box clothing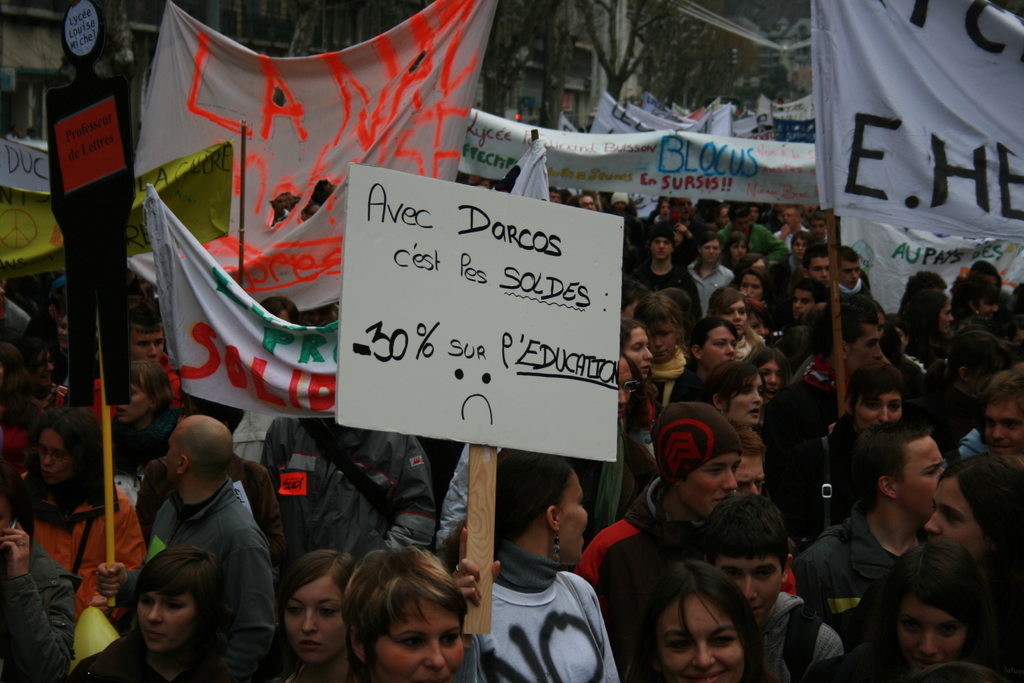
765, 349, 848, 523
